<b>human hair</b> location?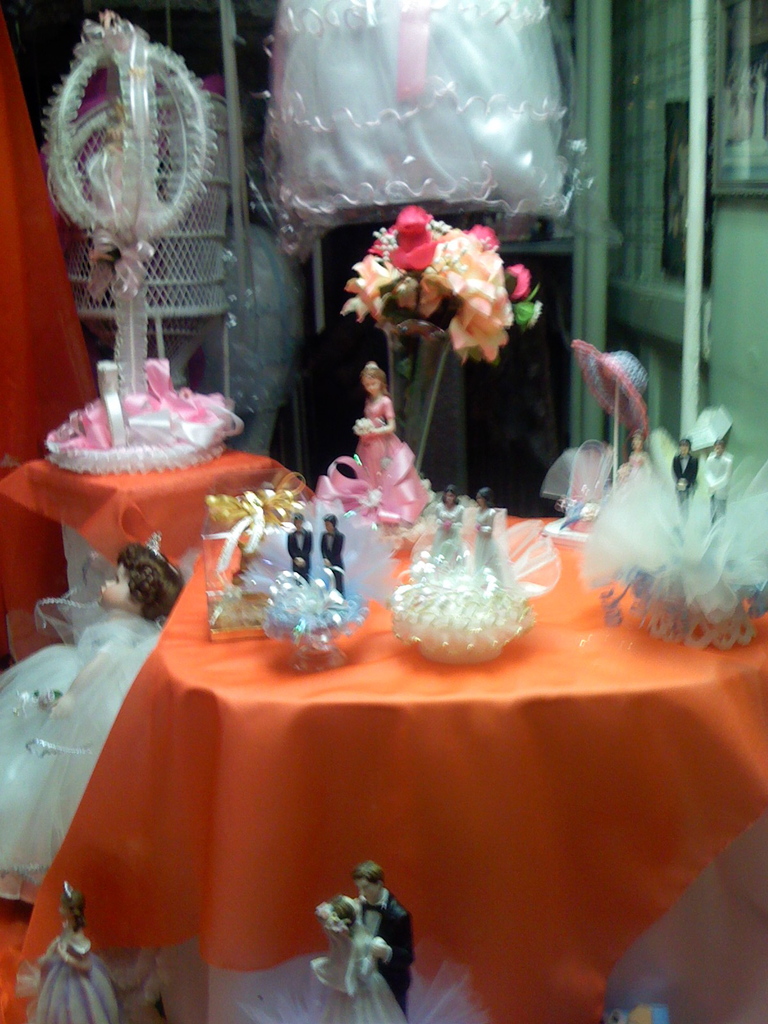
(left=60, top=888, right=84, bottom=939)
